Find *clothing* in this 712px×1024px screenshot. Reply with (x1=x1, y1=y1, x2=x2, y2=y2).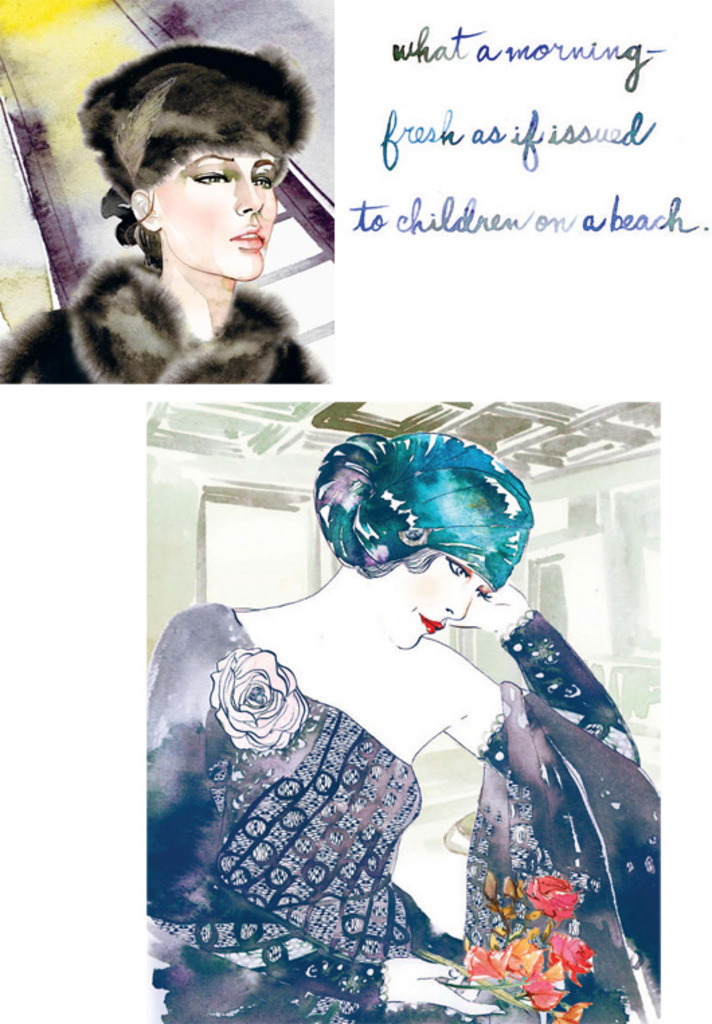
(x1=1, y1=254, x2=326, y2=379).
